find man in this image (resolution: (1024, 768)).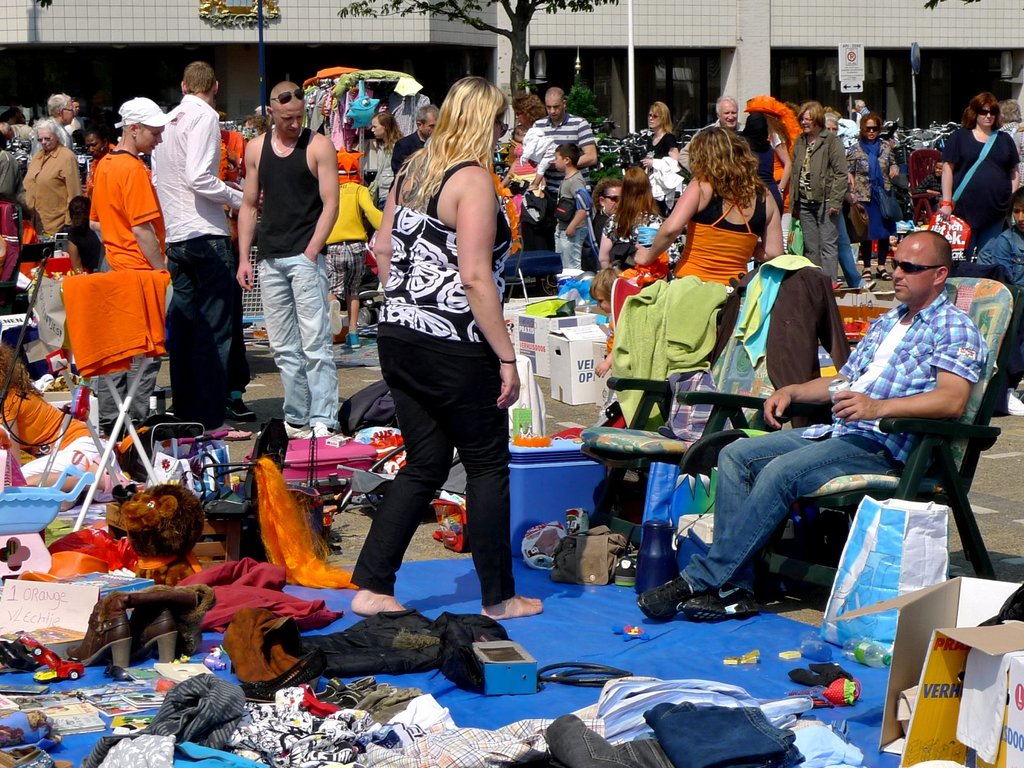
[993, 98, 1020, 183].
